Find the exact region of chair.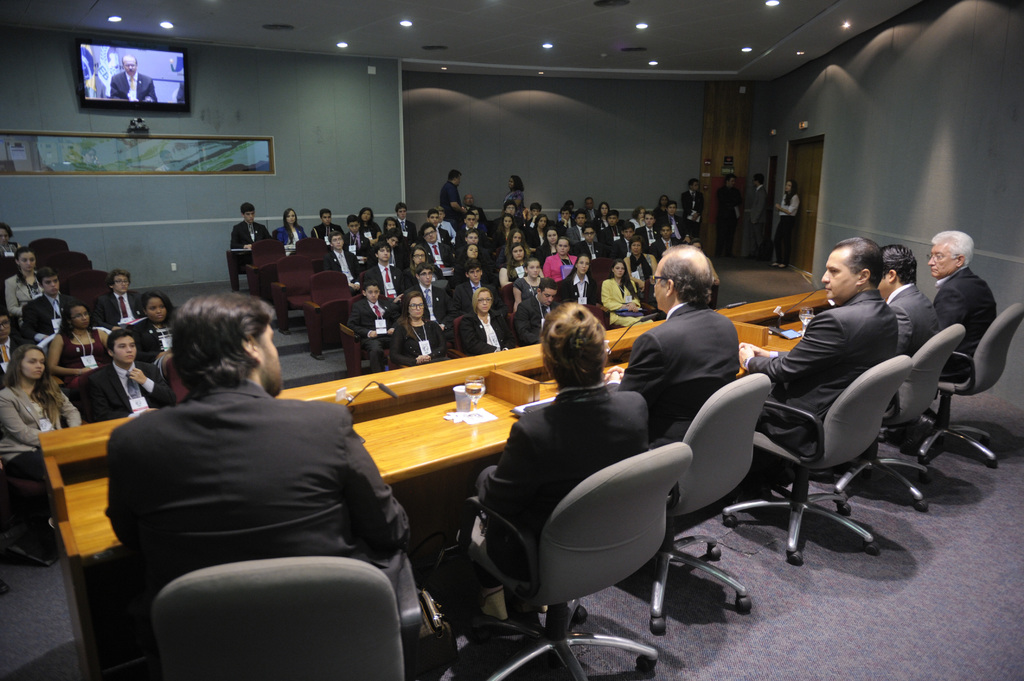
Exact region: l=271, t=253, r=315, b=331.
